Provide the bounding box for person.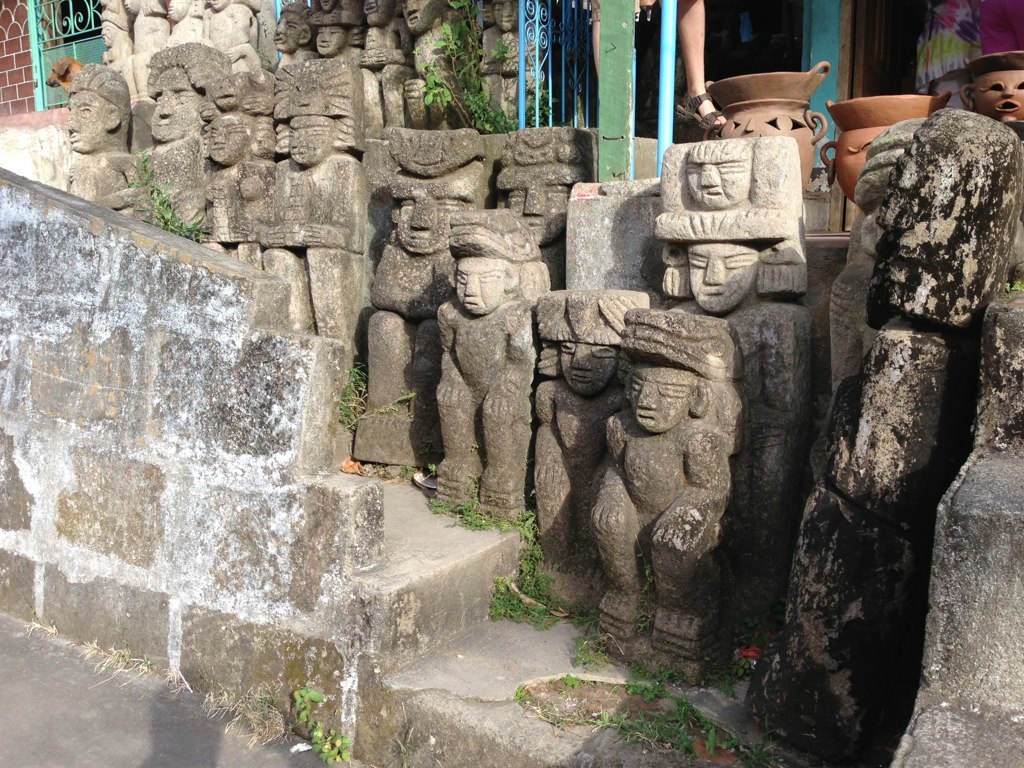
[left=679, top=137, right=752, bottom=209].
